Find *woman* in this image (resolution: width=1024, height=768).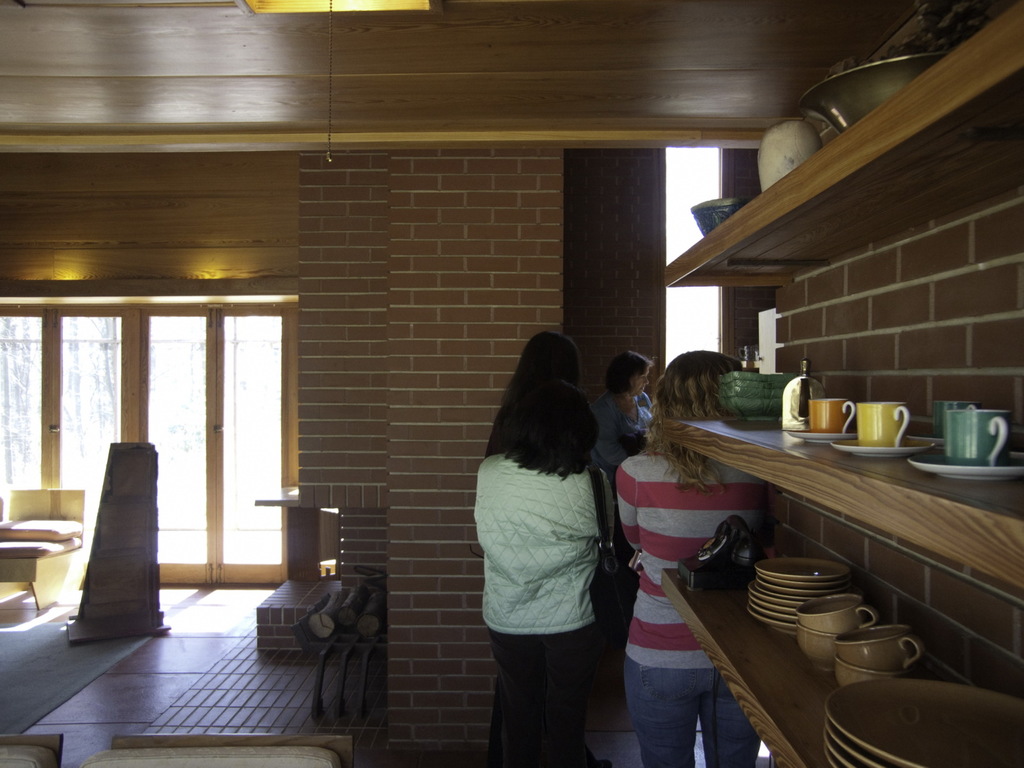
<box>608,348,776,767</box>.
